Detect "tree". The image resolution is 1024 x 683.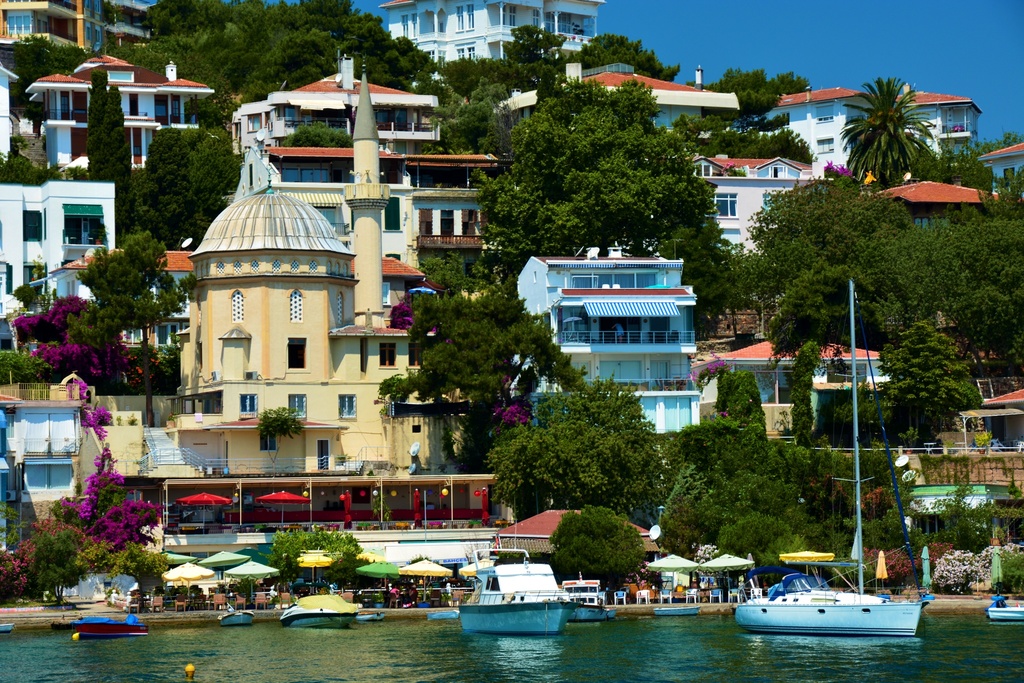
bbox=[916, 481, 1002, 554].
